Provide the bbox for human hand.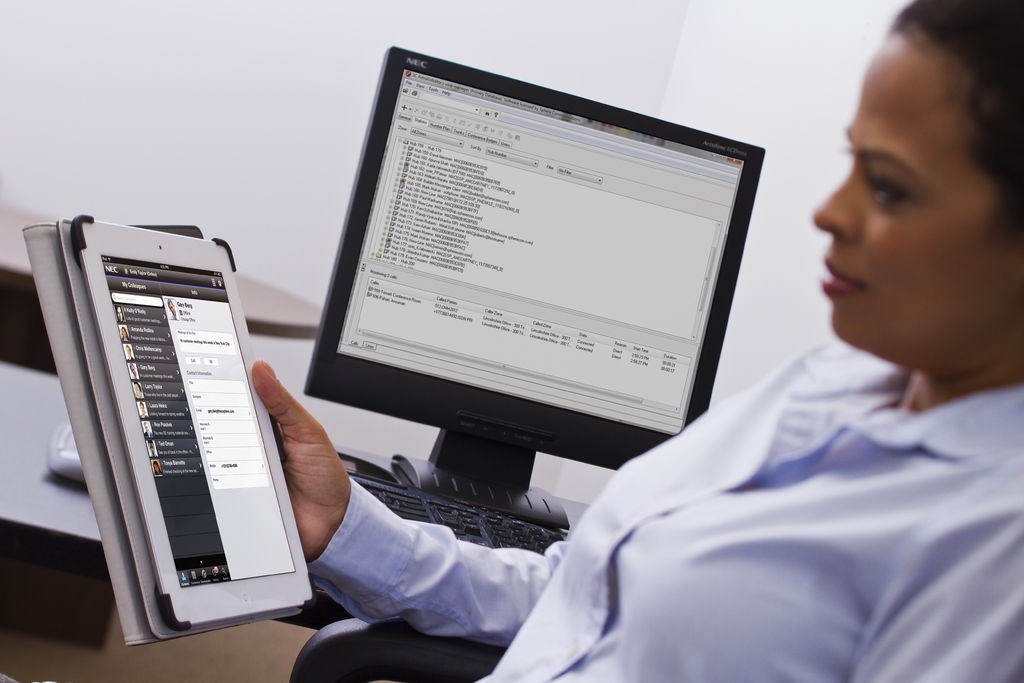
250:356:349:555.
